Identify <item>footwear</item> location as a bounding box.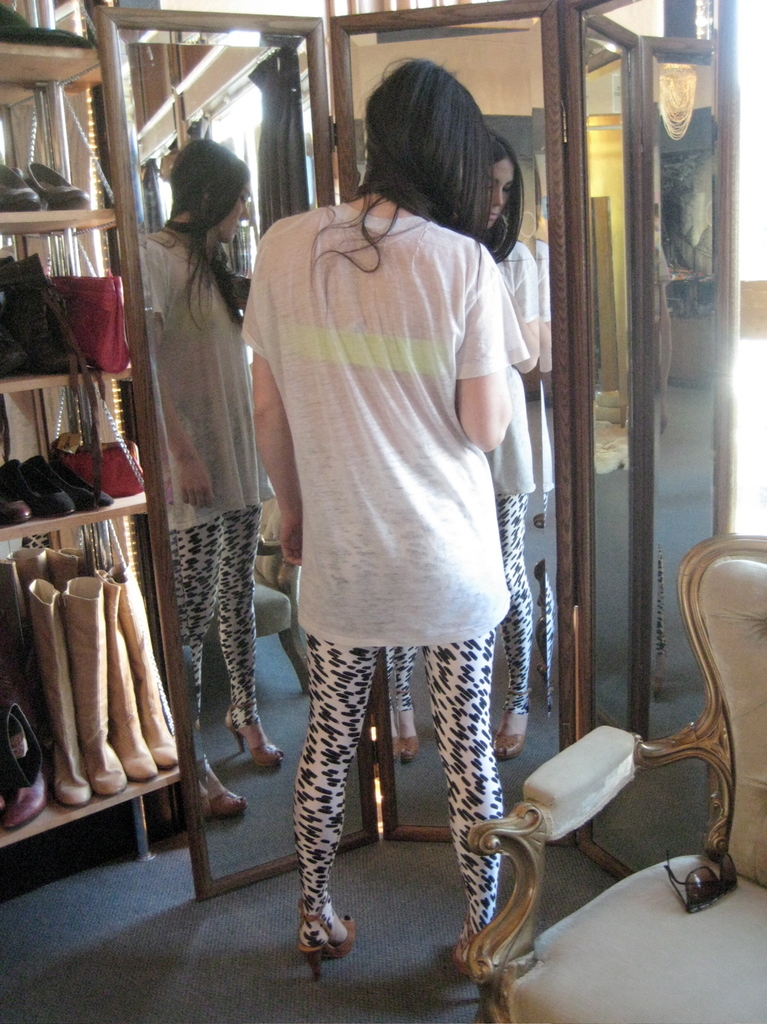
0/0/93/51.
